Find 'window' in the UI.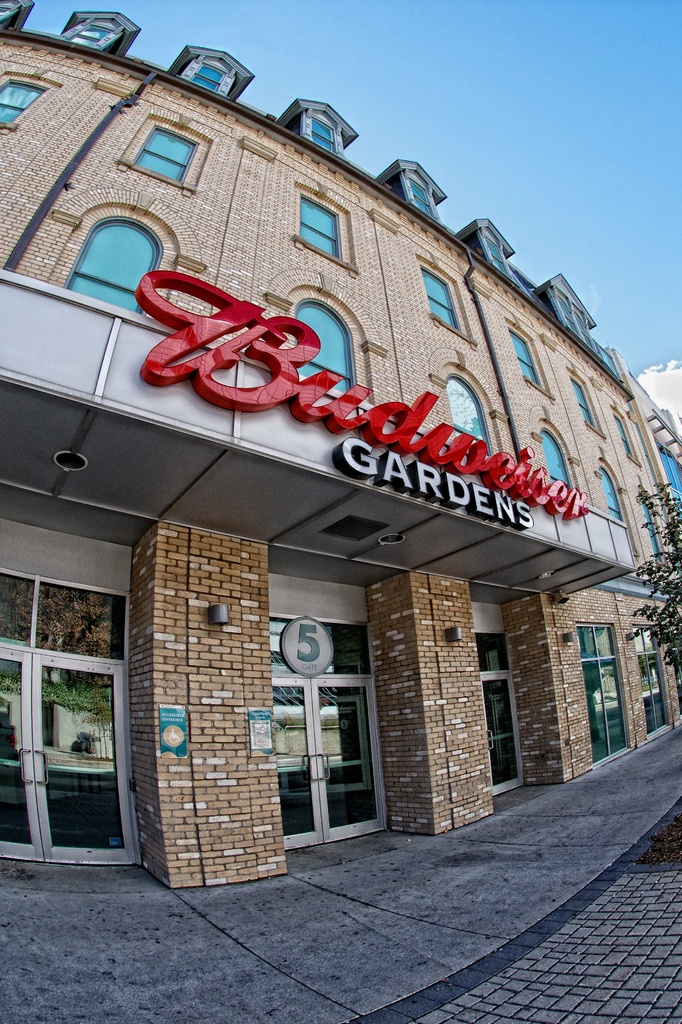
UI element at x1=64, y1=219, x2=160, y2=312.
